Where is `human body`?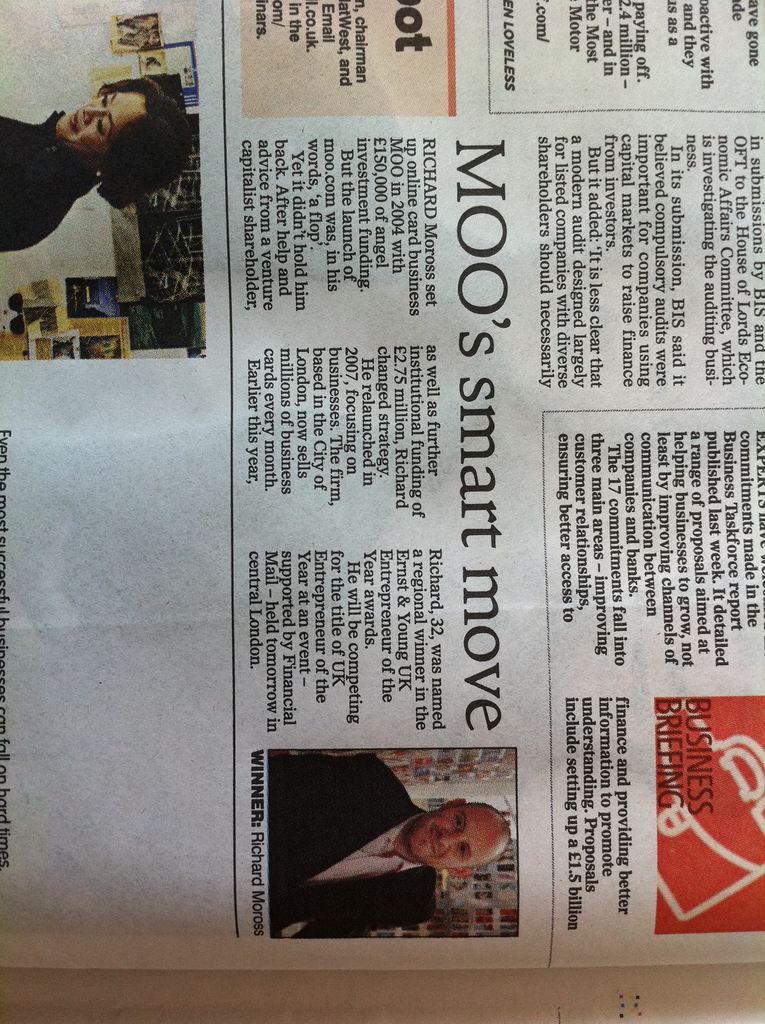
269/746/513/937.
